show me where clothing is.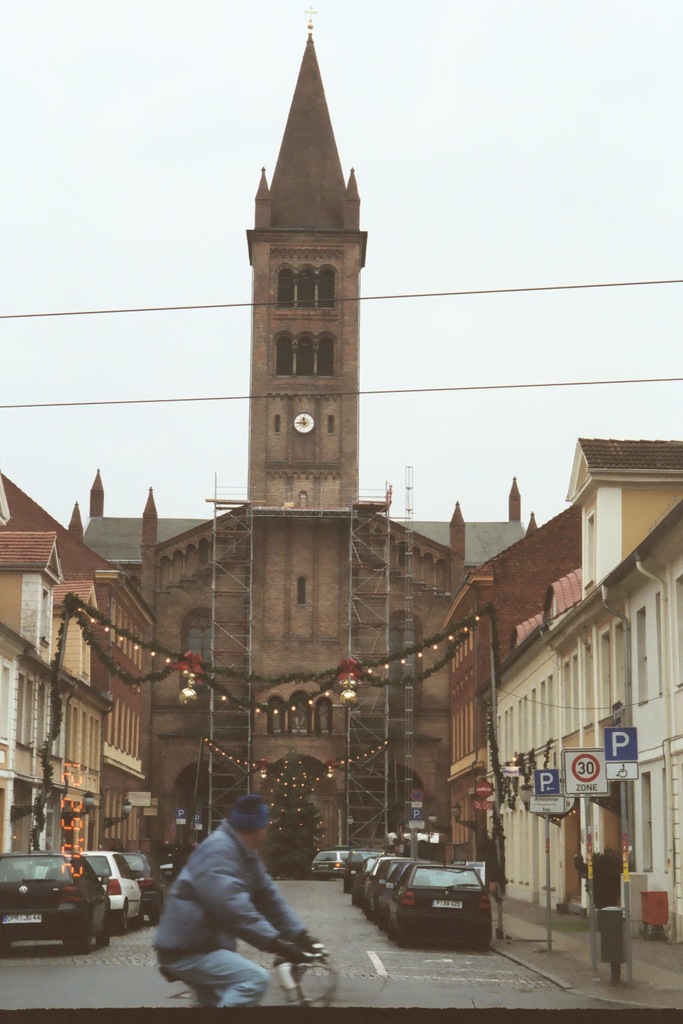
clothing is at bbox=(151, 802, 324, 1005).
